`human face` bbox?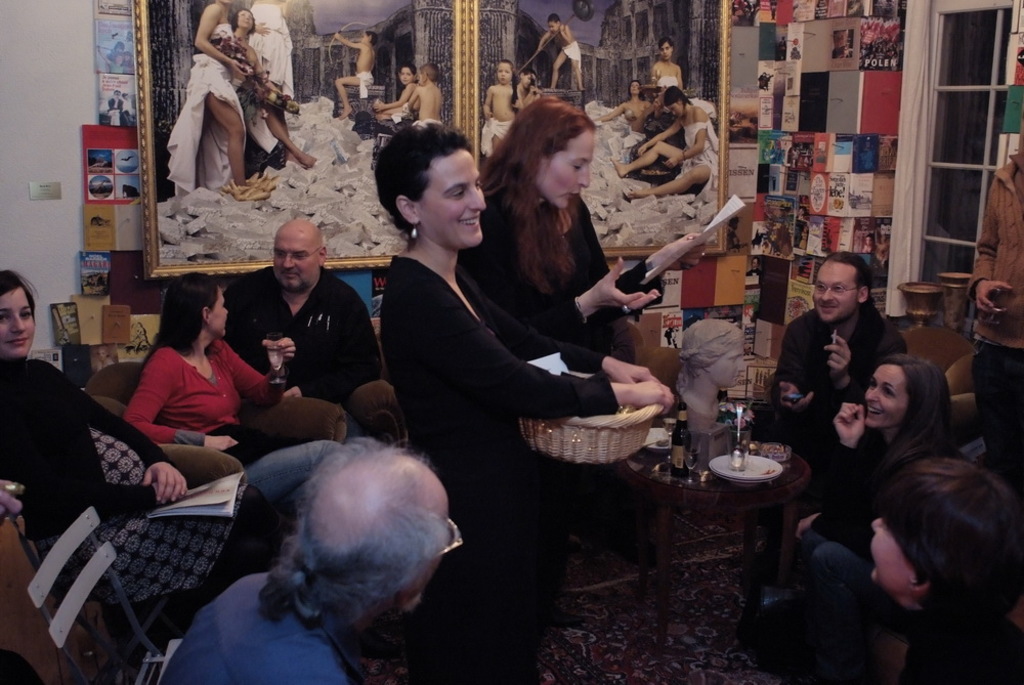
[x1=864, y1=363, x2=907, y2=426]
